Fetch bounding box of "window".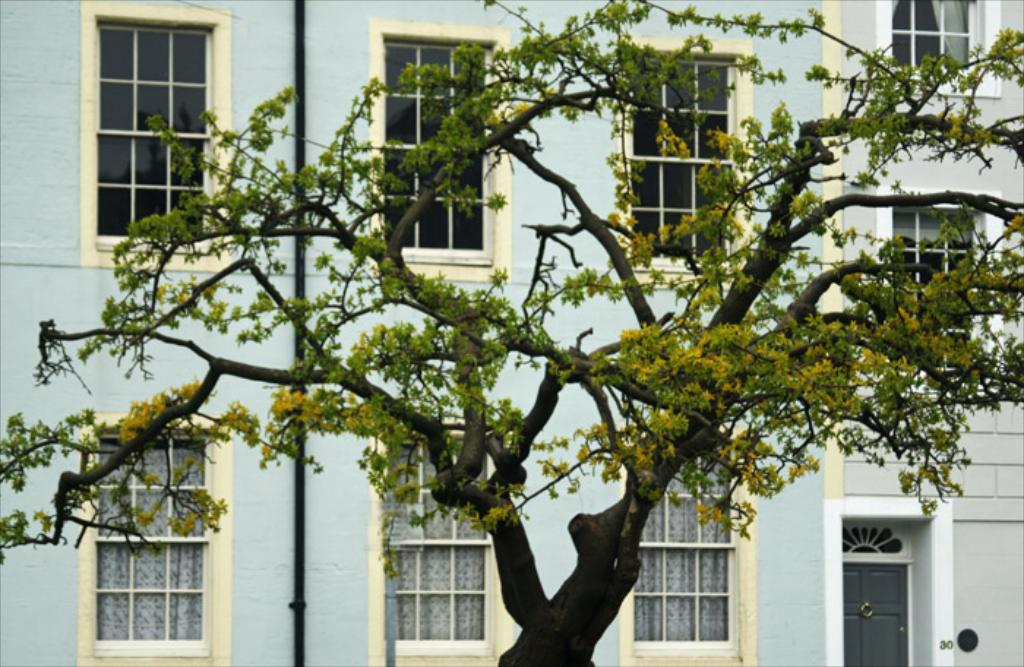
Bbox: x1=872, y1=0, x2=999, y2=102.
